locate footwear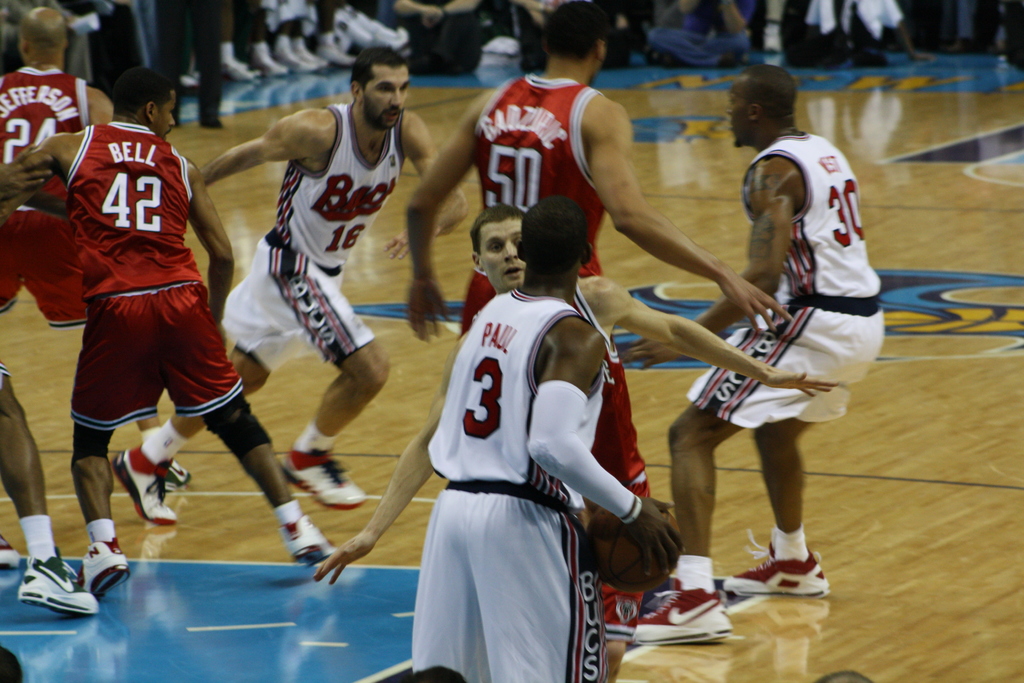
bbox=(298, 48, 325, 68)
